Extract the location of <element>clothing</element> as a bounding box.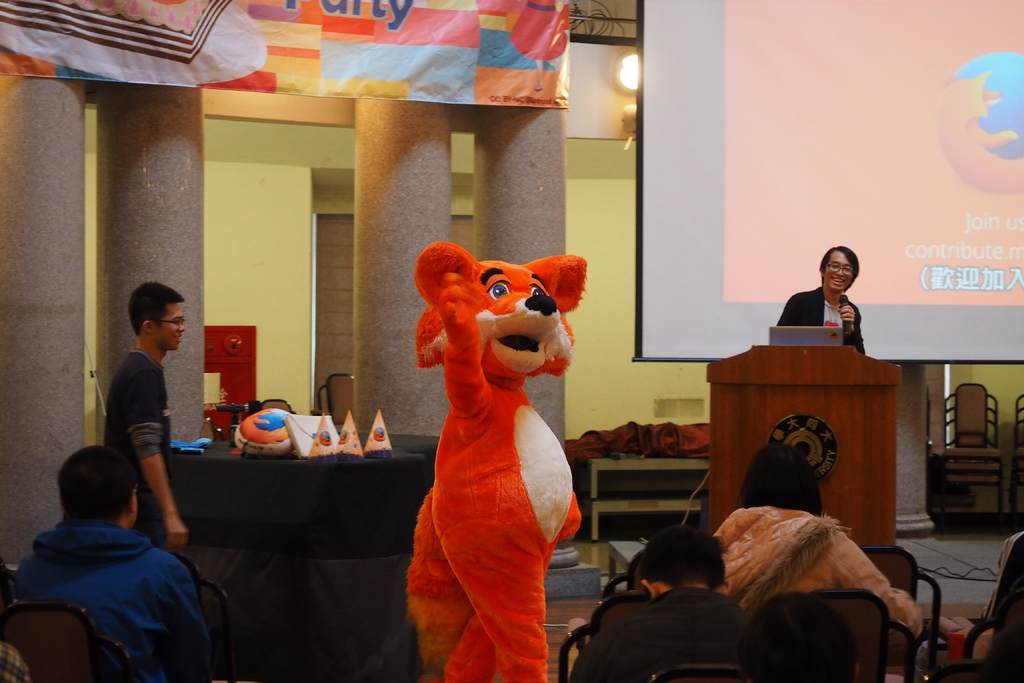
(10,489,215,681).
